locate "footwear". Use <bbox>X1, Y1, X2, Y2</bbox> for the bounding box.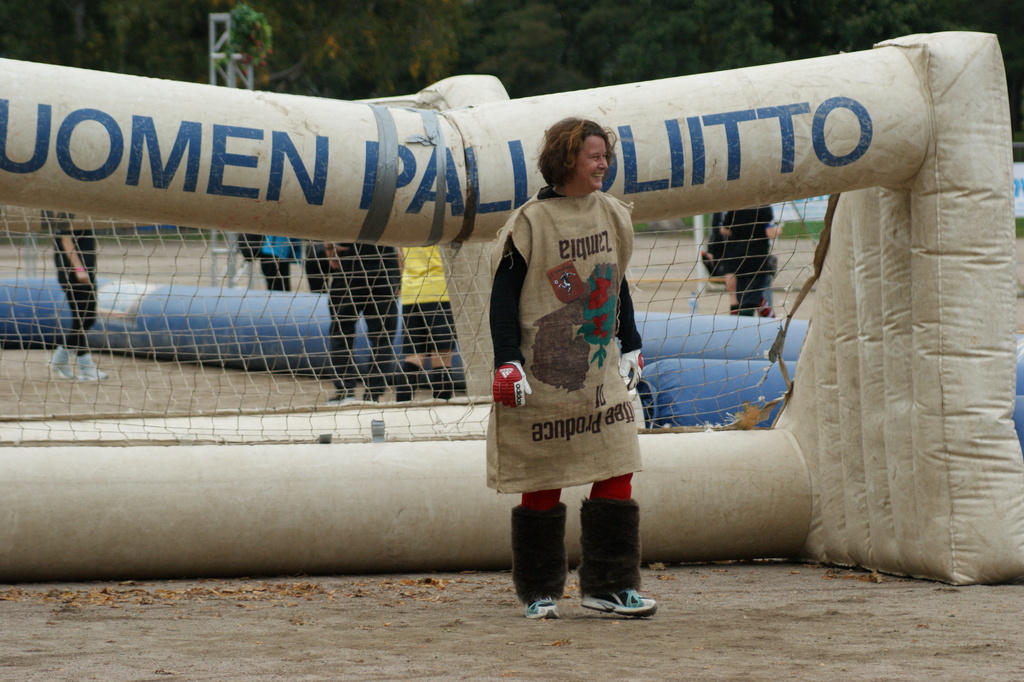
<bbox>525, 593, 561, 618</bbox>.
